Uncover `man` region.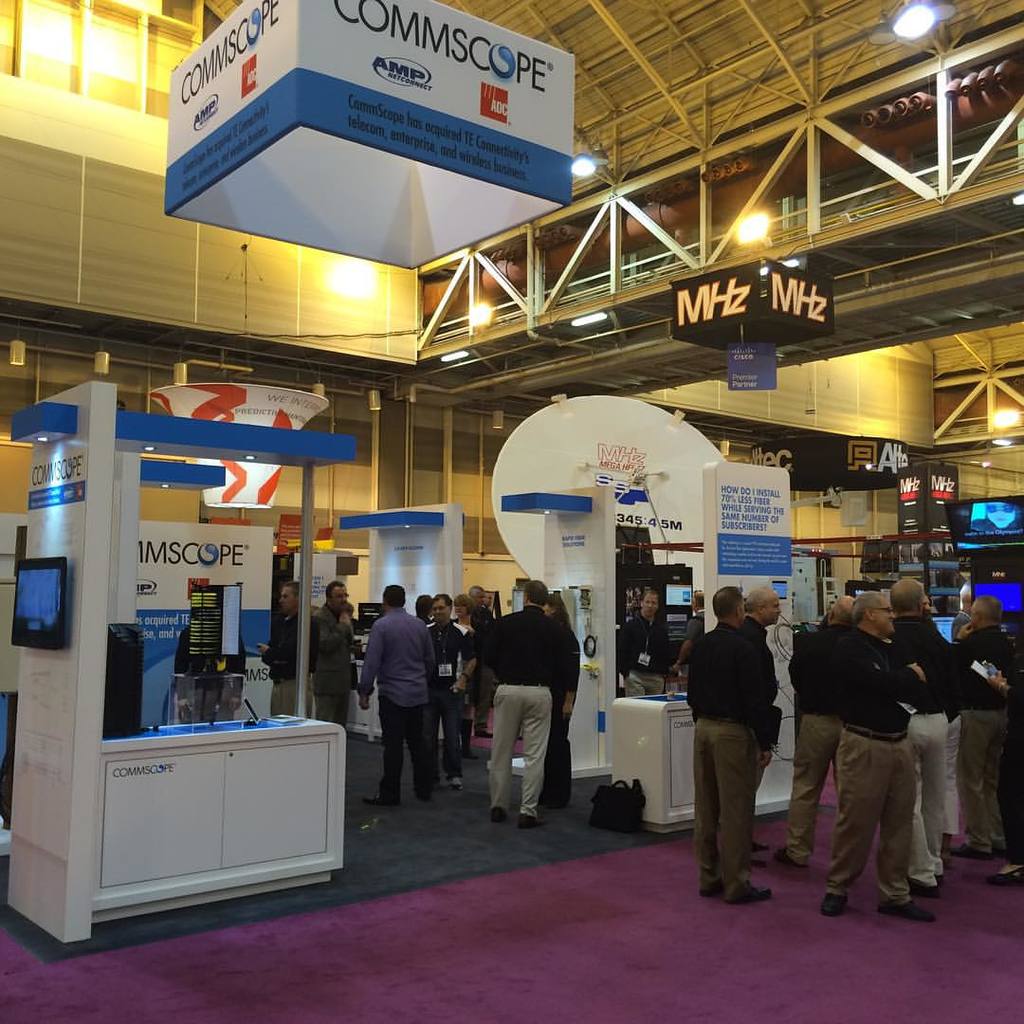
Uncovered: 685/586/772/903.
